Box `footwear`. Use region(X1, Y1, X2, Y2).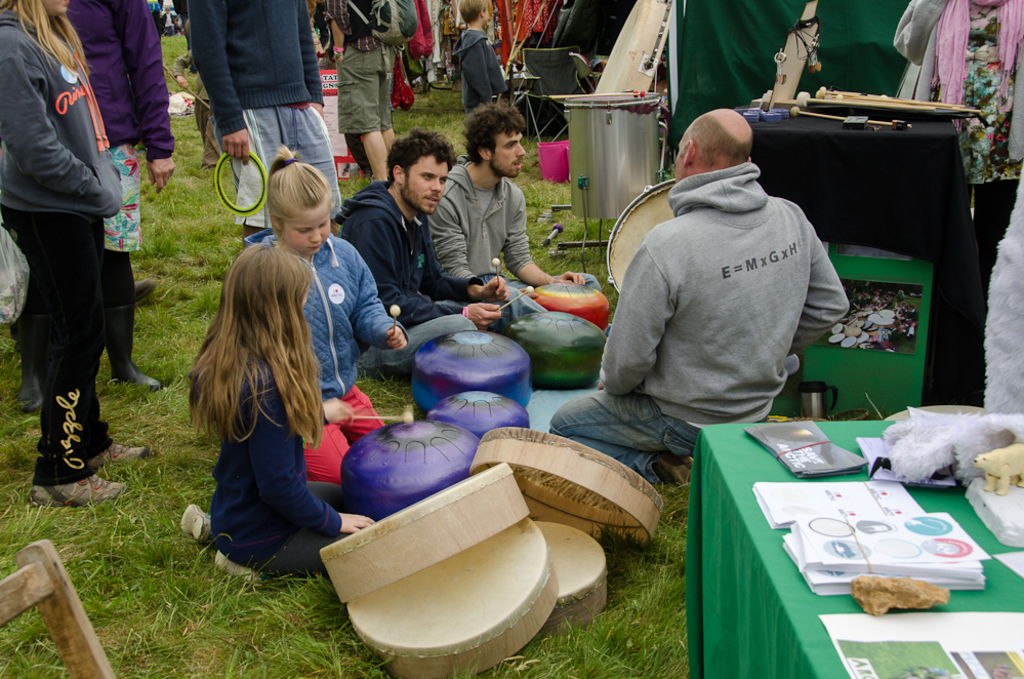
region(170, 504, 212, 544).
